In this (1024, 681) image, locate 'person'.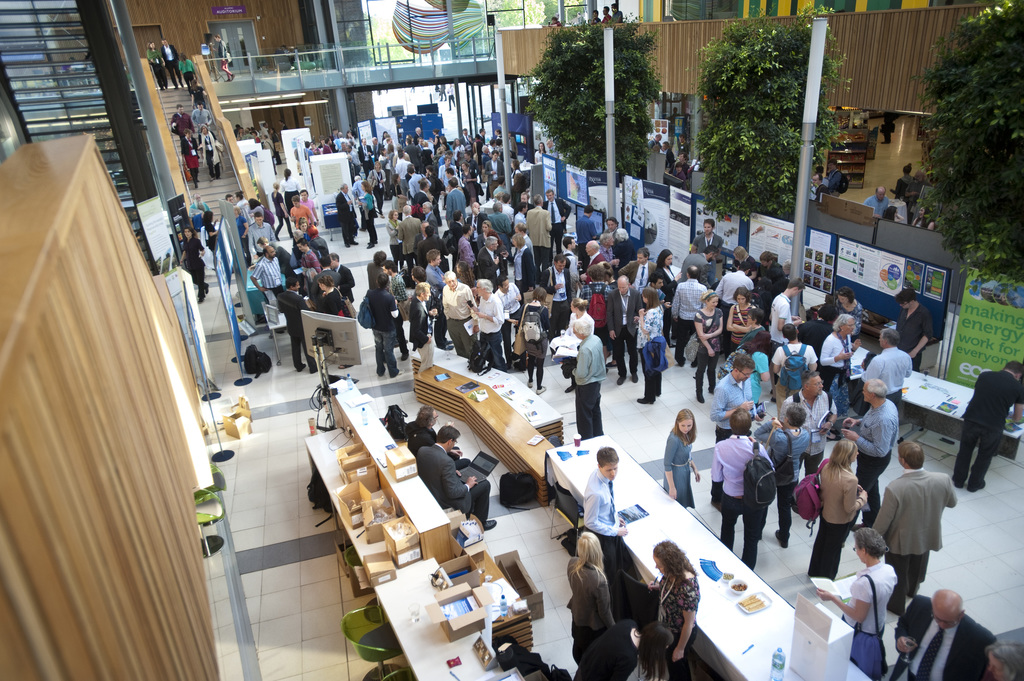
Bounding box: (left=667, top=267, right=710, bottom=366).
